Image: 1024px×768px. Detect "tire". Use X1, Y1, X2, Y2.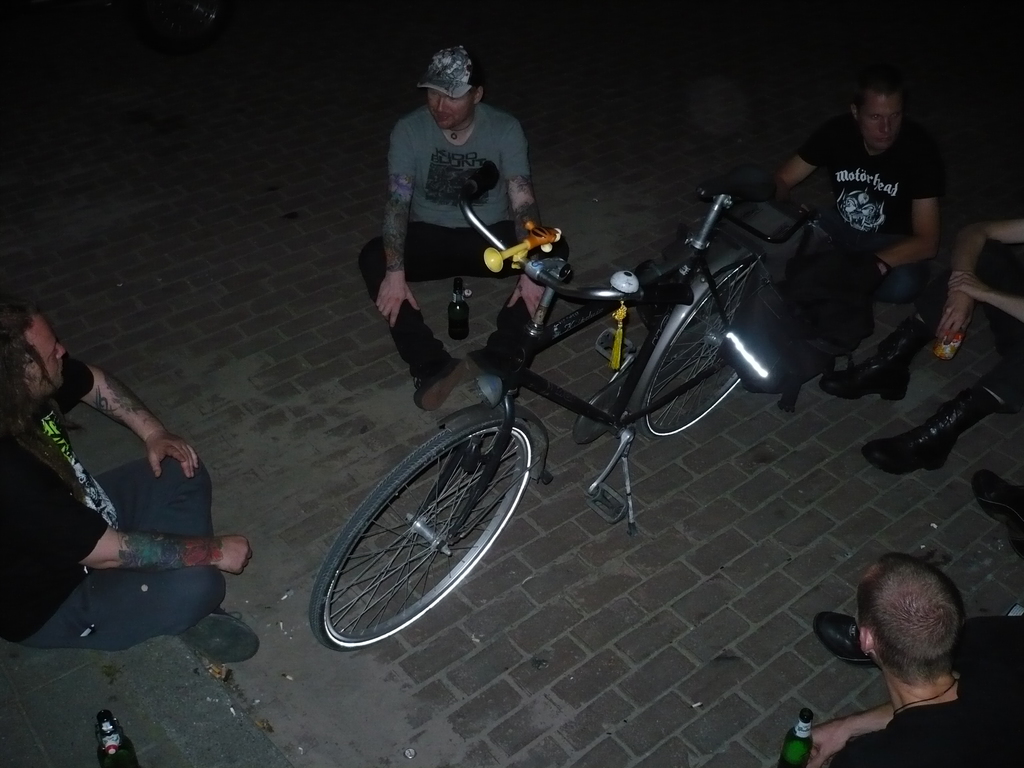
639, 260, 760, 435.
